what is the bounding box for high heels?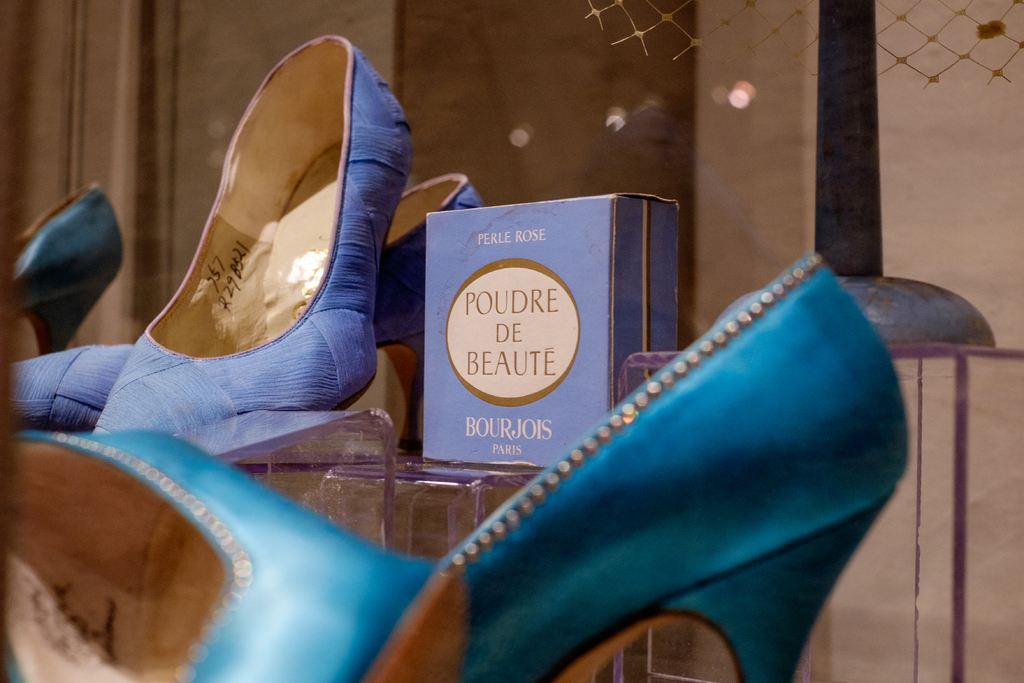
{"x1": 0, "y1": 173, "x2": 487, "y2": 433}.
